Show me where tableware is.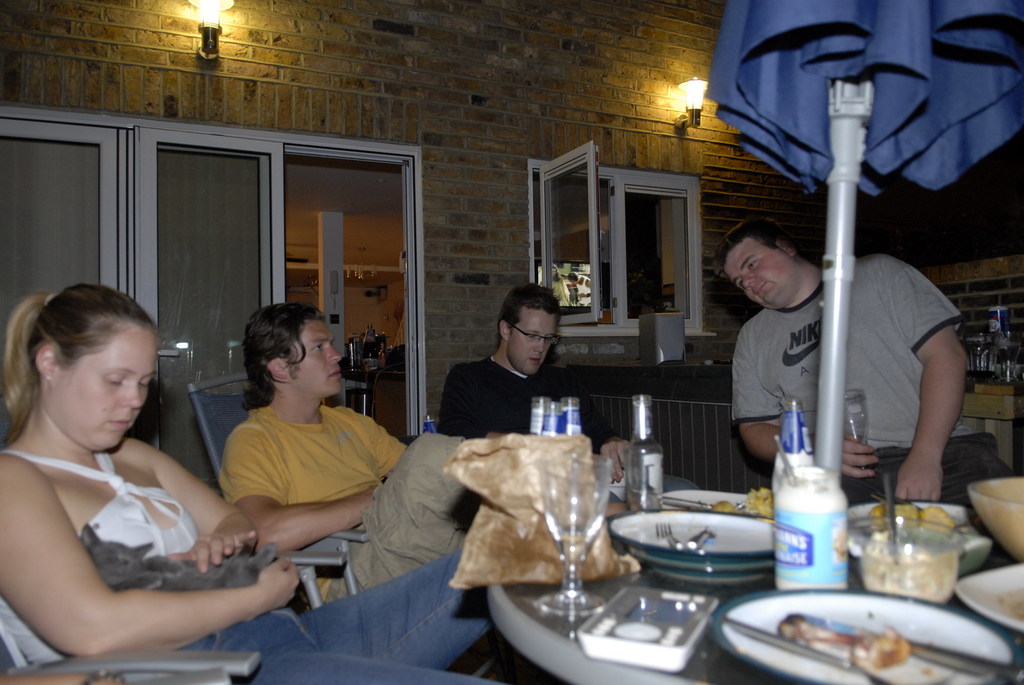
tableware is at BBox(542, 450, 612, 618).
